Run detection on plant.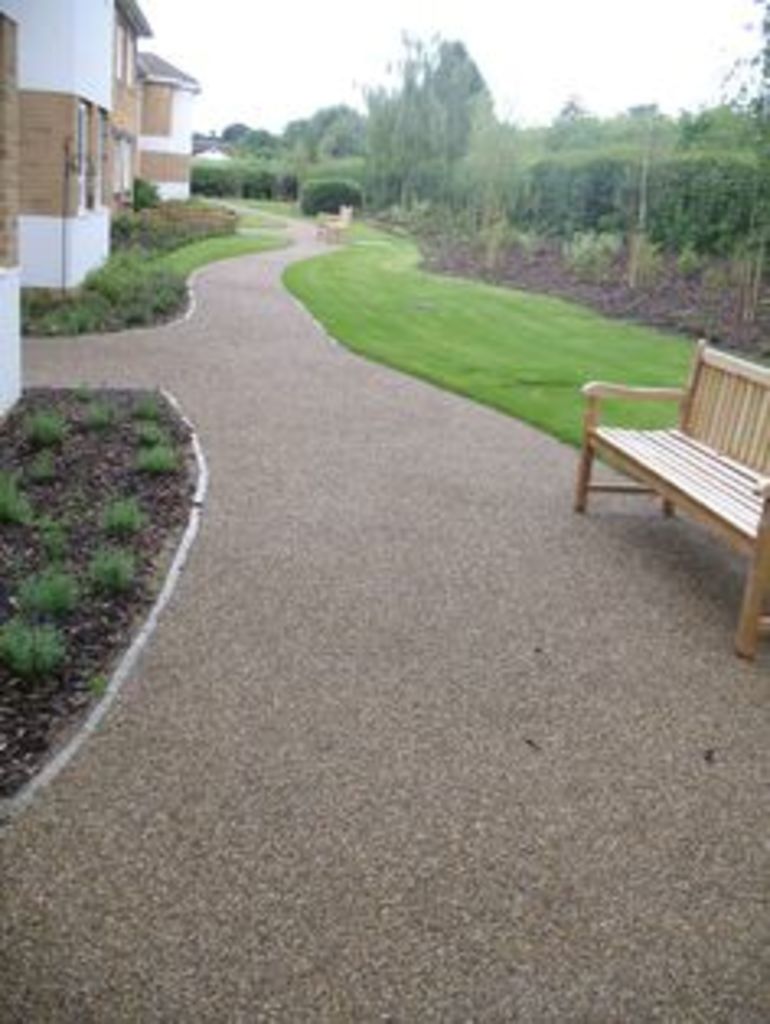
Result: <bbox>134, 173, 160, 202</bbox>.
